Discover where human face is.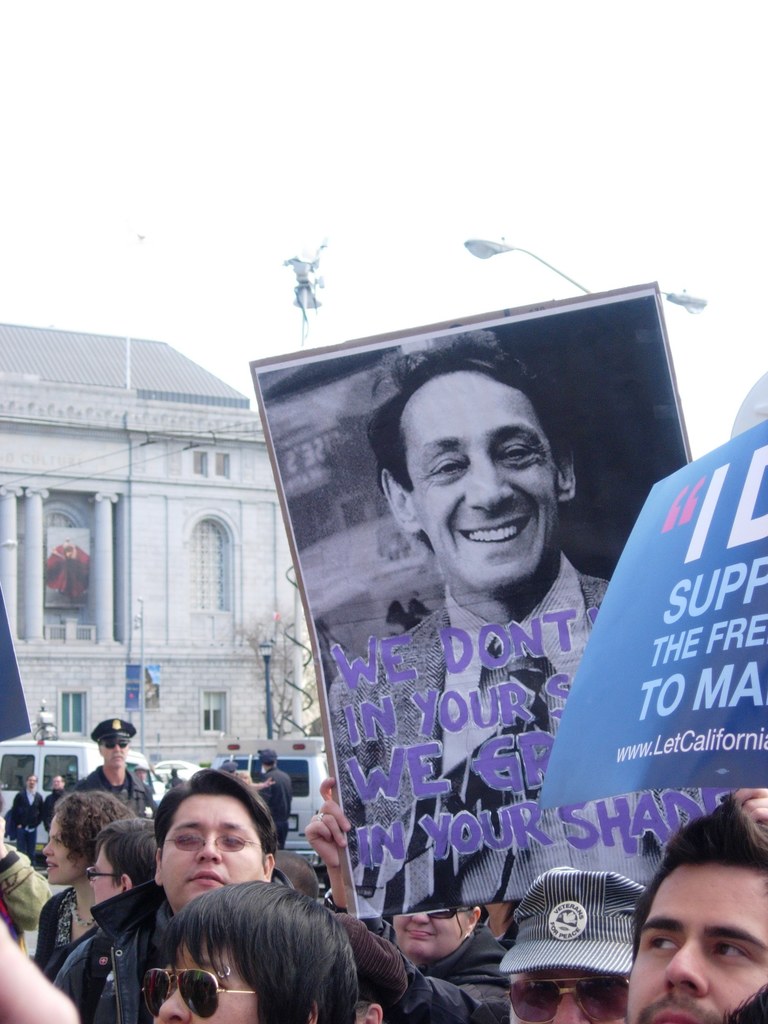
Discovered at box=[512, 968, 629, 1023].
